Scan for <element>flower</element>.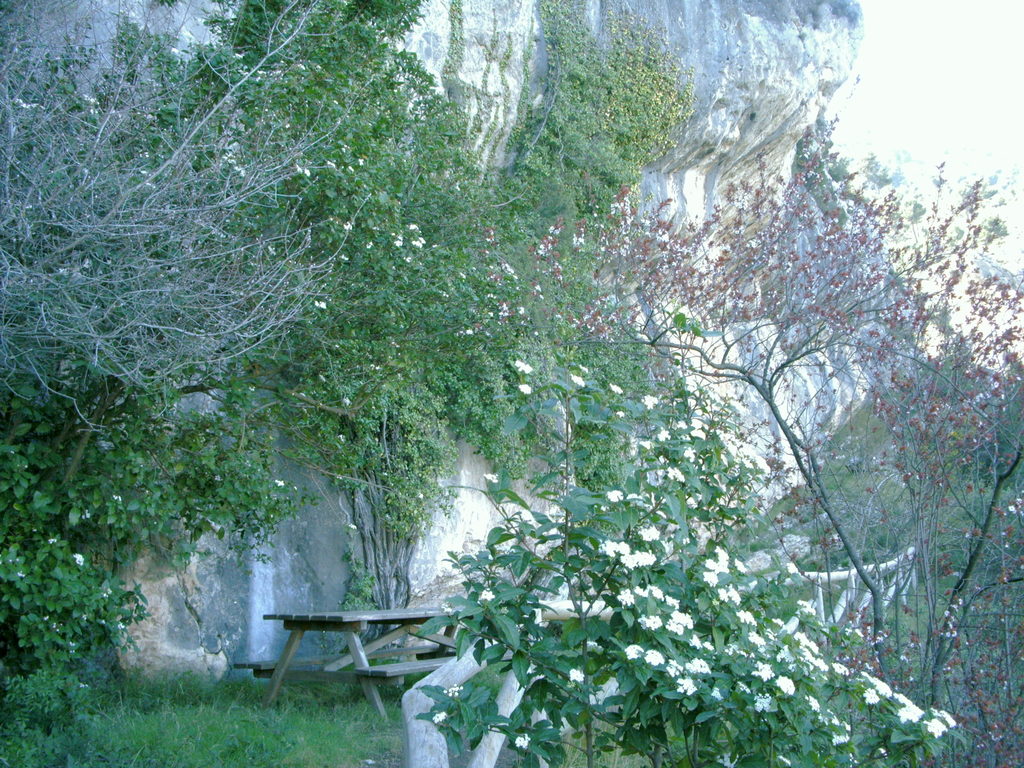
Scan result: BBox(72, 554, 86, 573).
